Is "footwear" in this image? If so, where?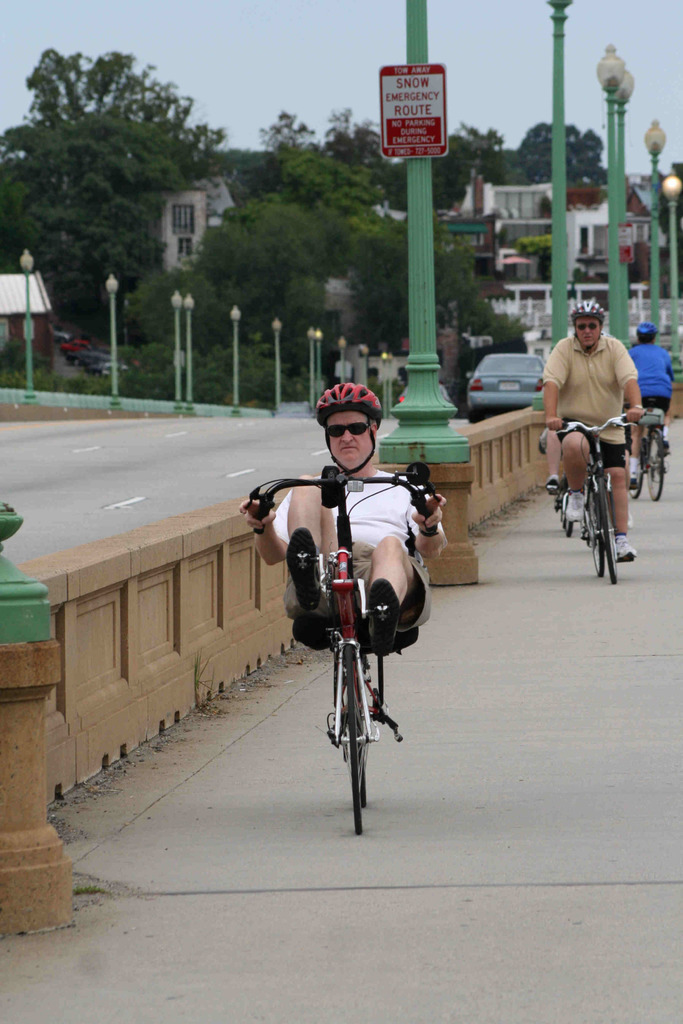
Yes, at (left=288, top=522, right=325, bottom=613).
